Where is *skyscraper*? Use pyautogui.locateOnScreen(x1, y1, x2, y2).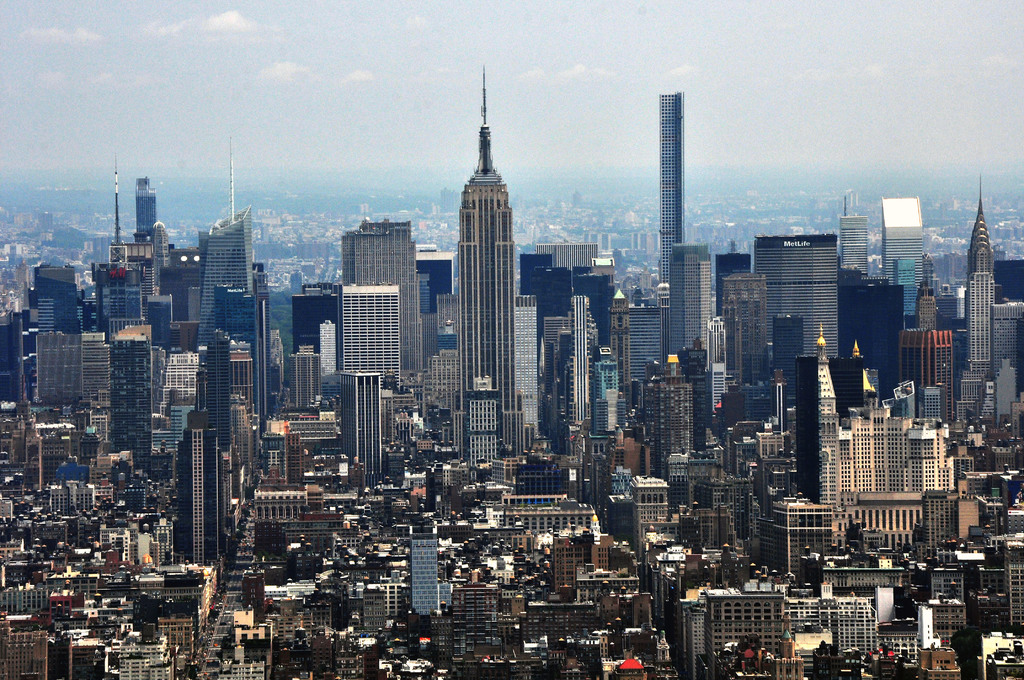
pyautogui.locateOnScreen(654, 92, 685, 250).
